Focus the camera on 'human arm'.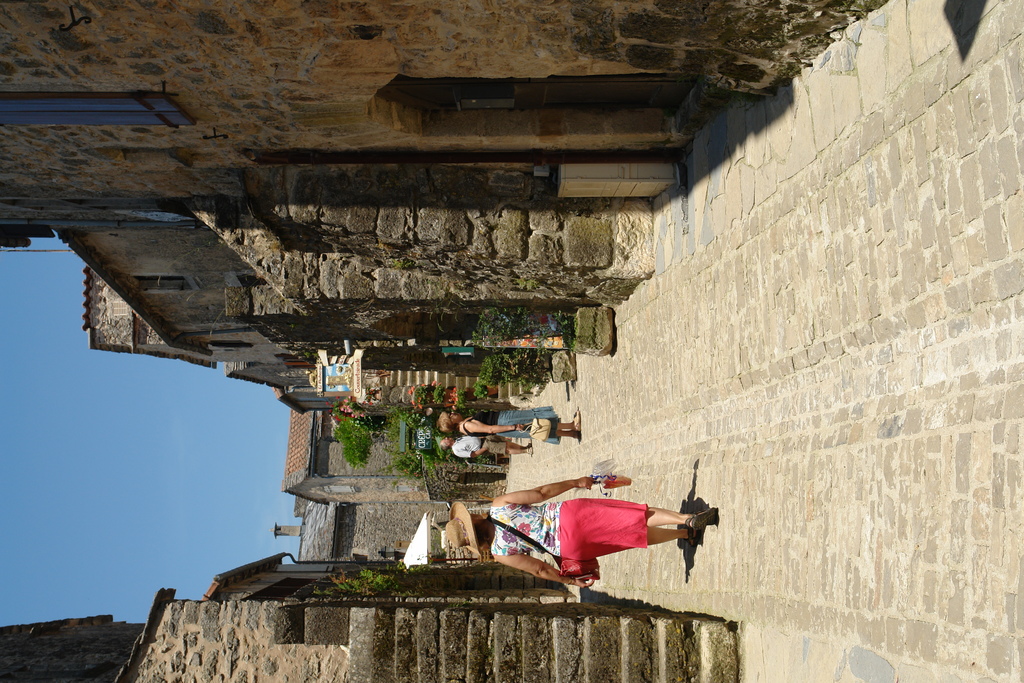
Focus region: bbox=(458, 438, 490, 459).
